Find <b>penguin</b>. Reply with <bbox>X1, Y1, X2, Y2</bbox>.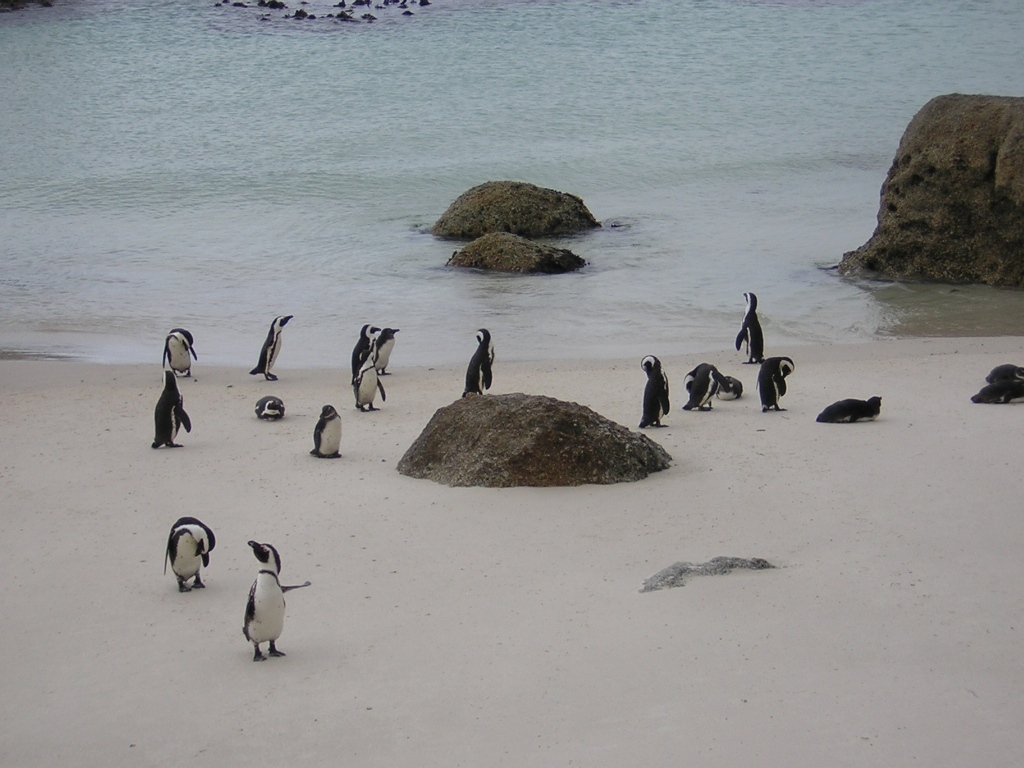
<bbox>162, 327, 200, 382</bbox>.
